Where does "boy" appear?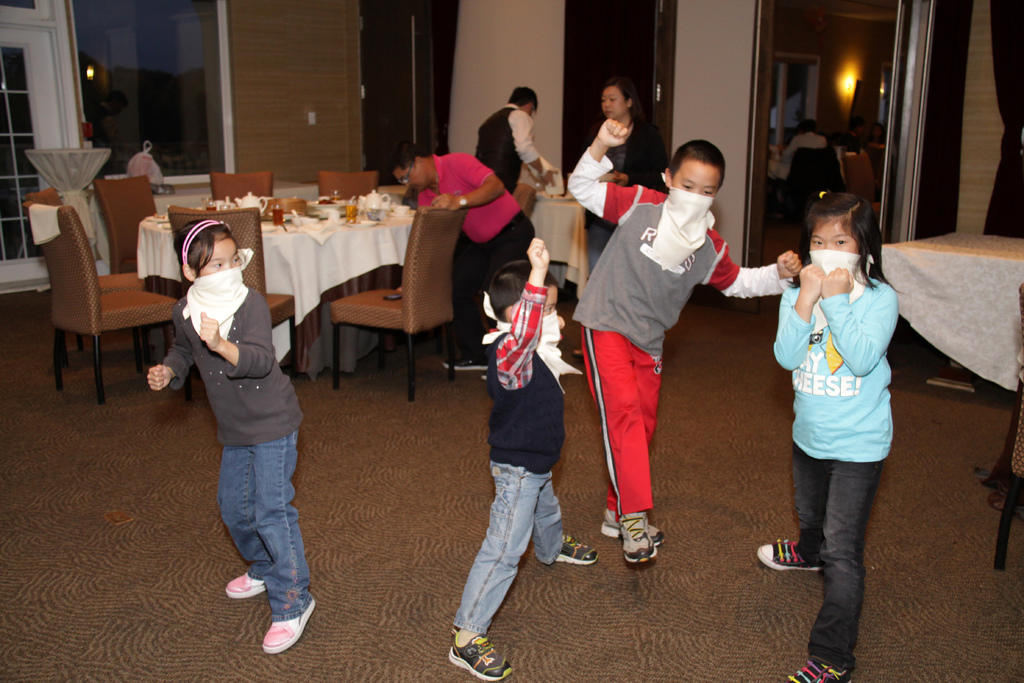
Appears at 445:237:601:682.
